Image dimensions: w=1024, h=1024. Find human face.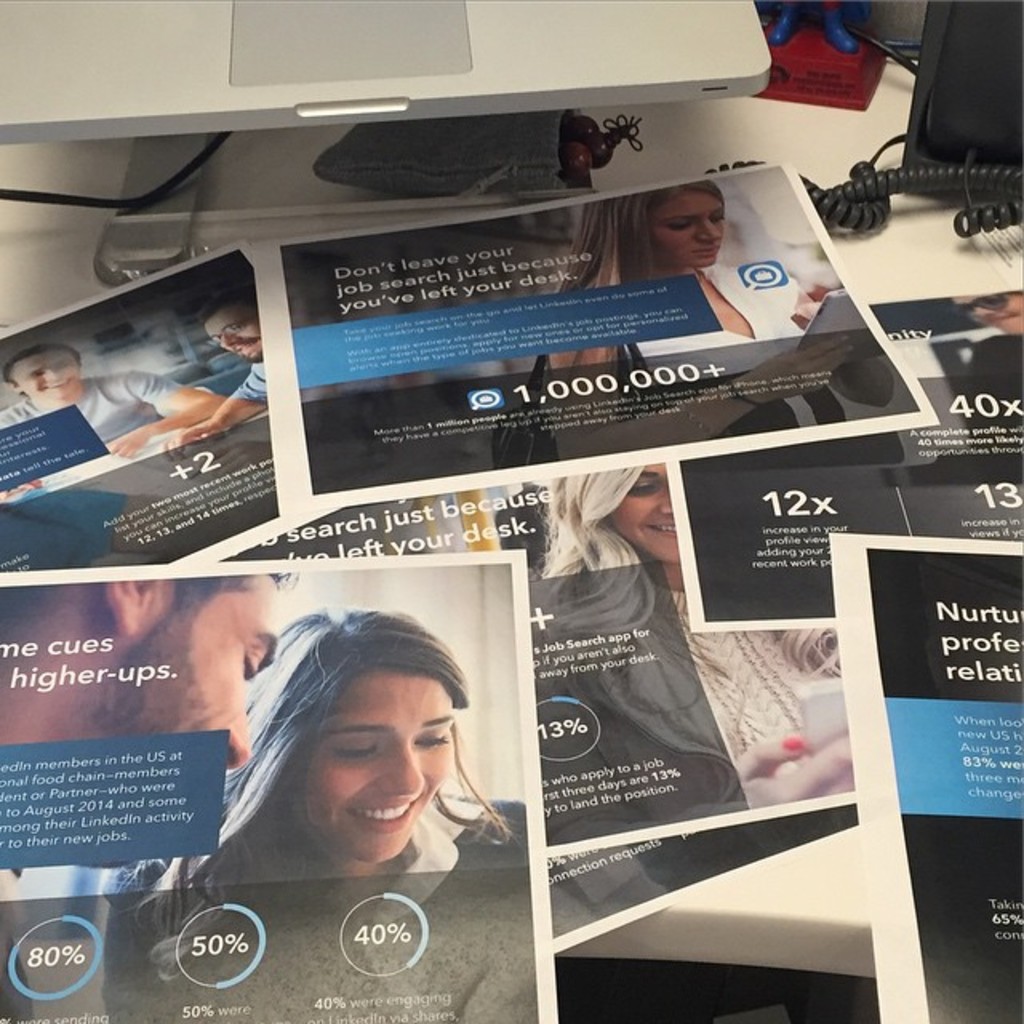
box(653, 194, 723, 266).
